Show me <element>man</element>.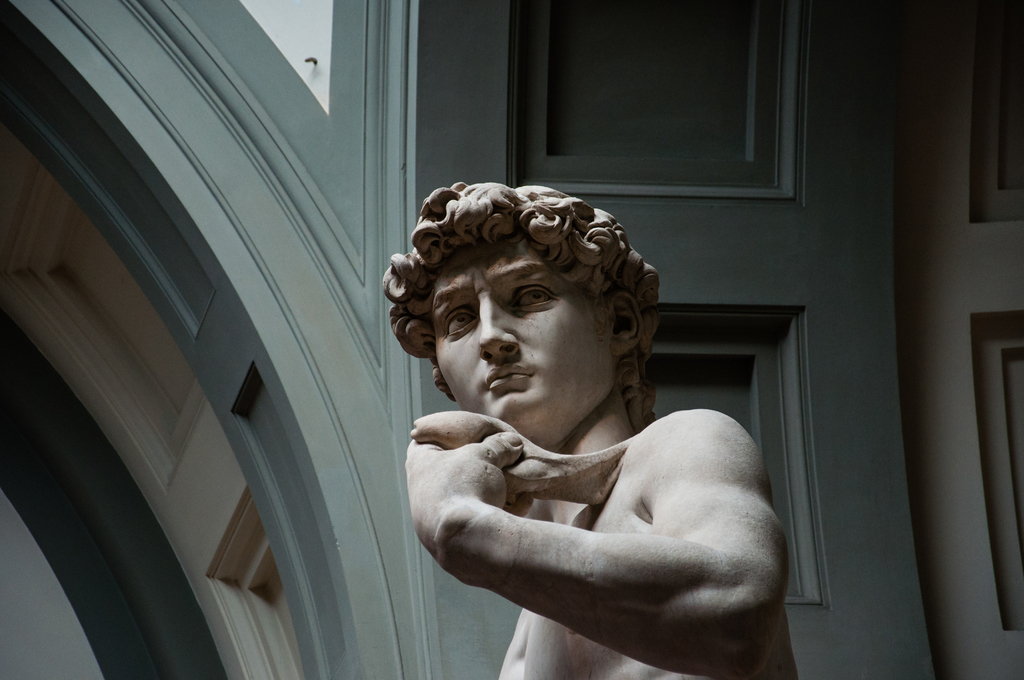
<element>man</element> is here: <region>343, 172, 833, 665</region>.
